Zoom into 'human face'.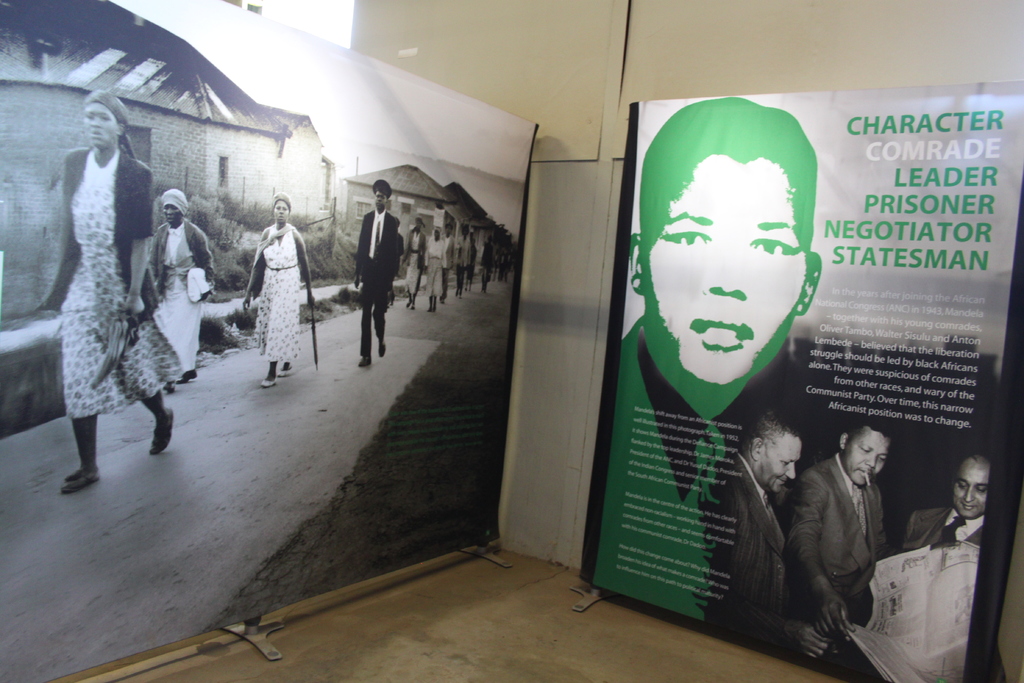
Zoom target: <region>844, 428, 891, 488</region>.
